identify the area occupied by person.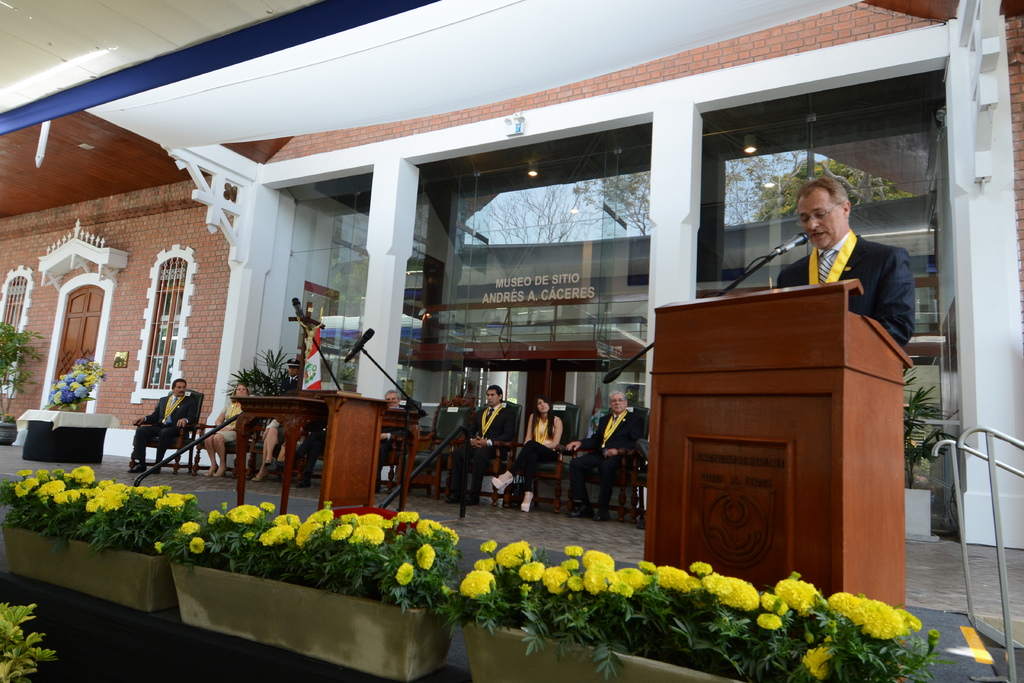
Area: left=433, top=391, right=507, bottom=511.
